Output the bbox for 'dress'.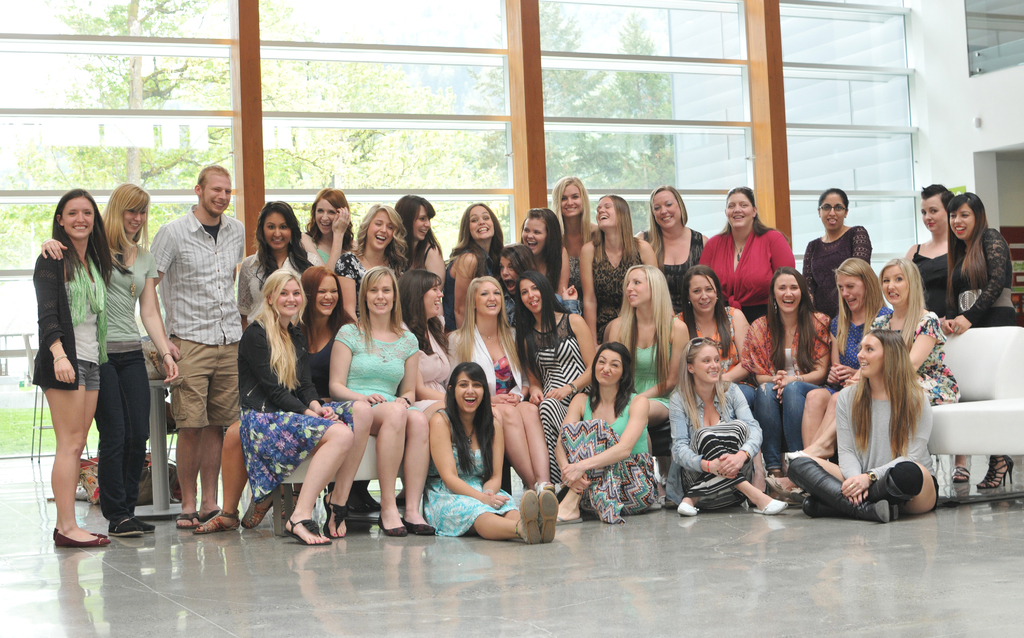
952/227/1018/325.
